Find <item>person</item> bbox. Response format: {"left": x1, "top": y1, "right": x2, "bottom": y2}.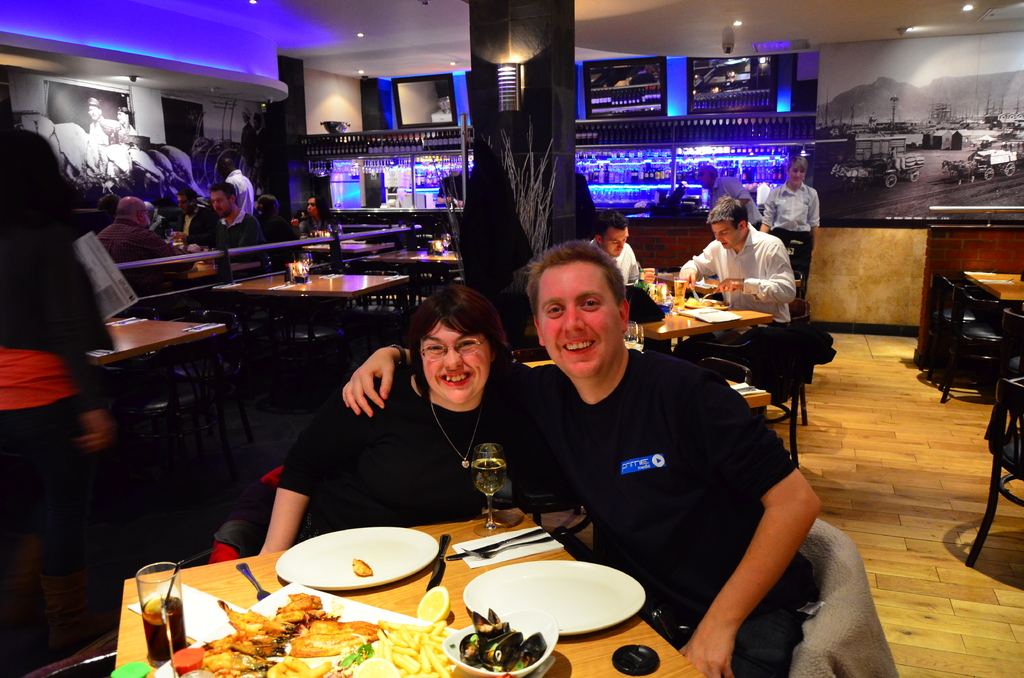
{"left": 204, "top": 180, "right": 268, "bottom": 273}.
